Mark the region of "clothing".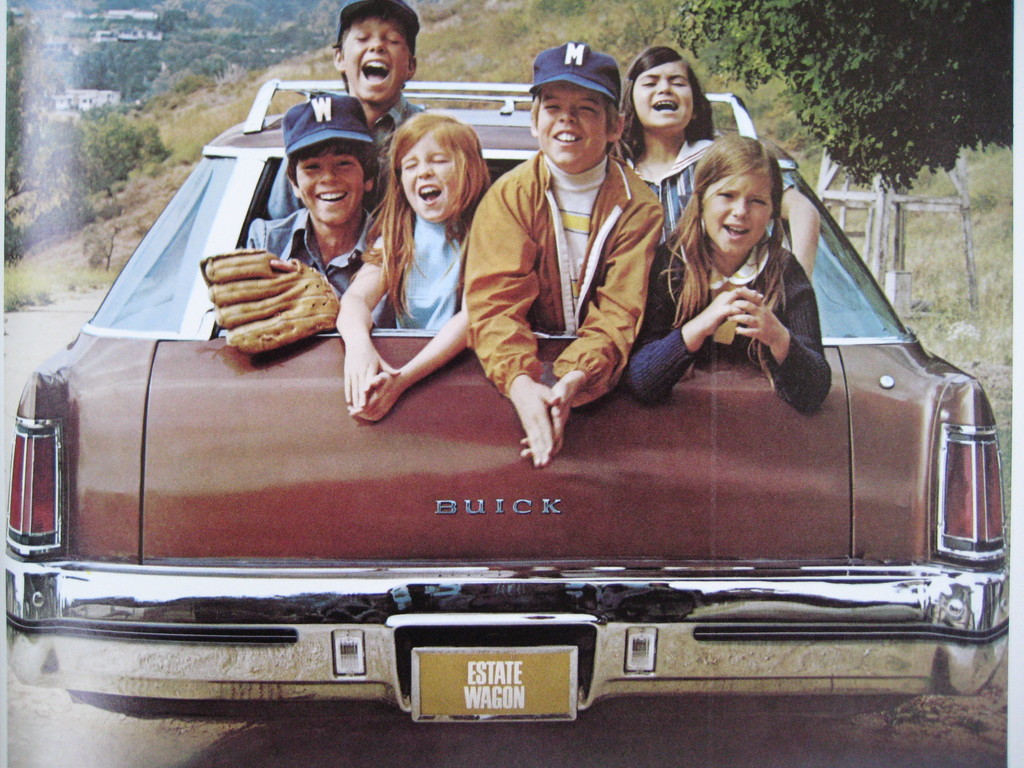
Region: bbox(367, 223, 471, 332).
